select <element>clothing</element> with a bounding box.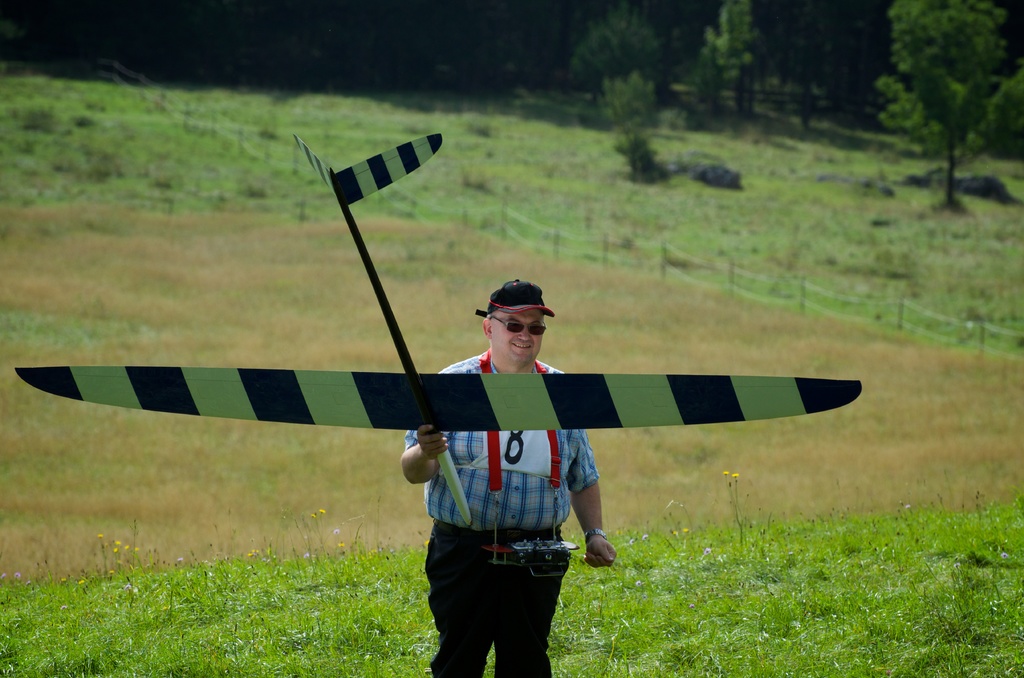
Rect(398, 351, 598, 677).
